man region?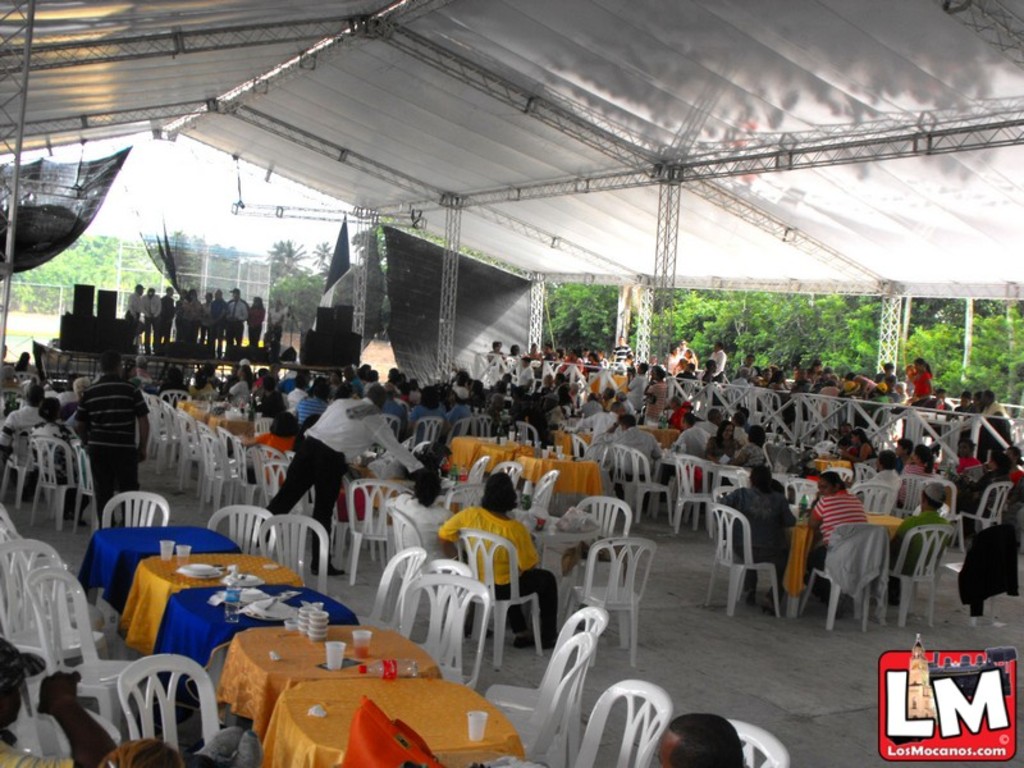
l=589, t=408, r=662, b=498
